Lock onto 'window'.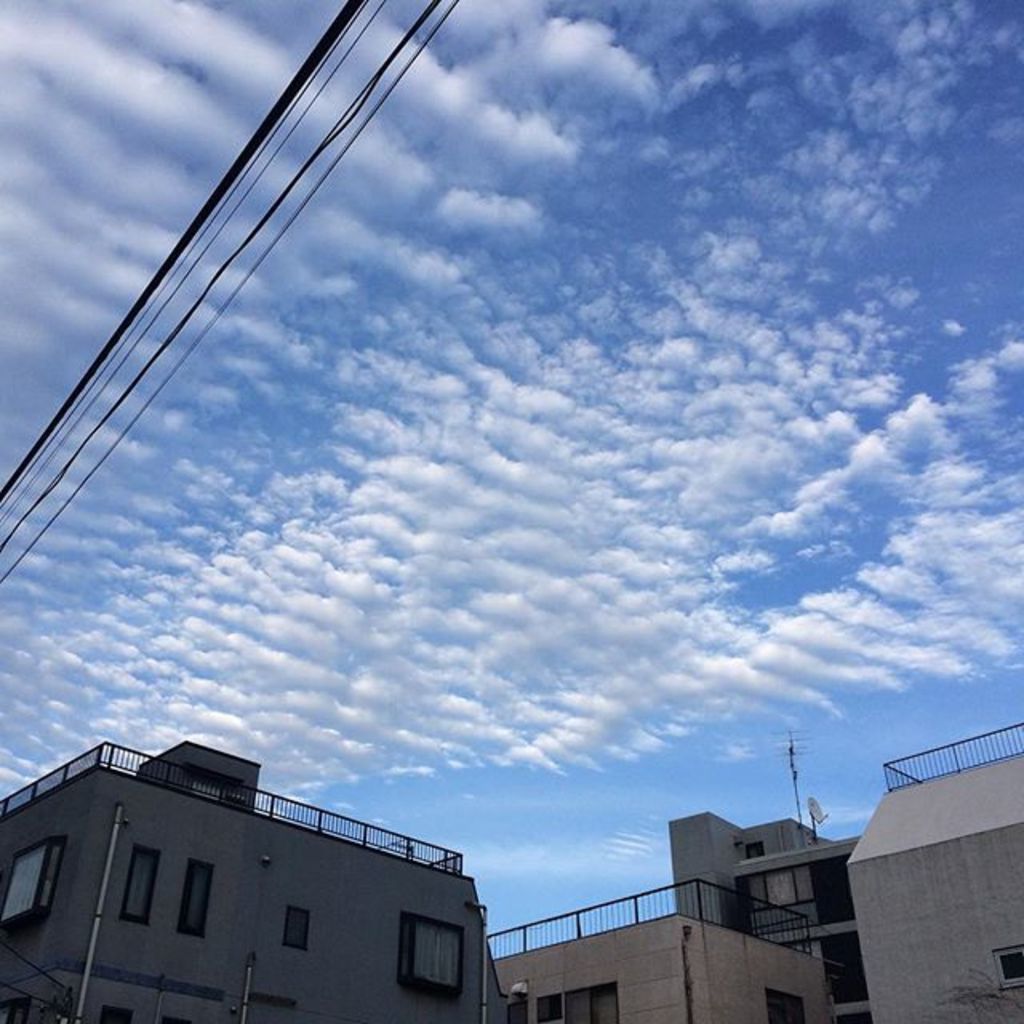
Locked: box(277, 906, 312, 952).
